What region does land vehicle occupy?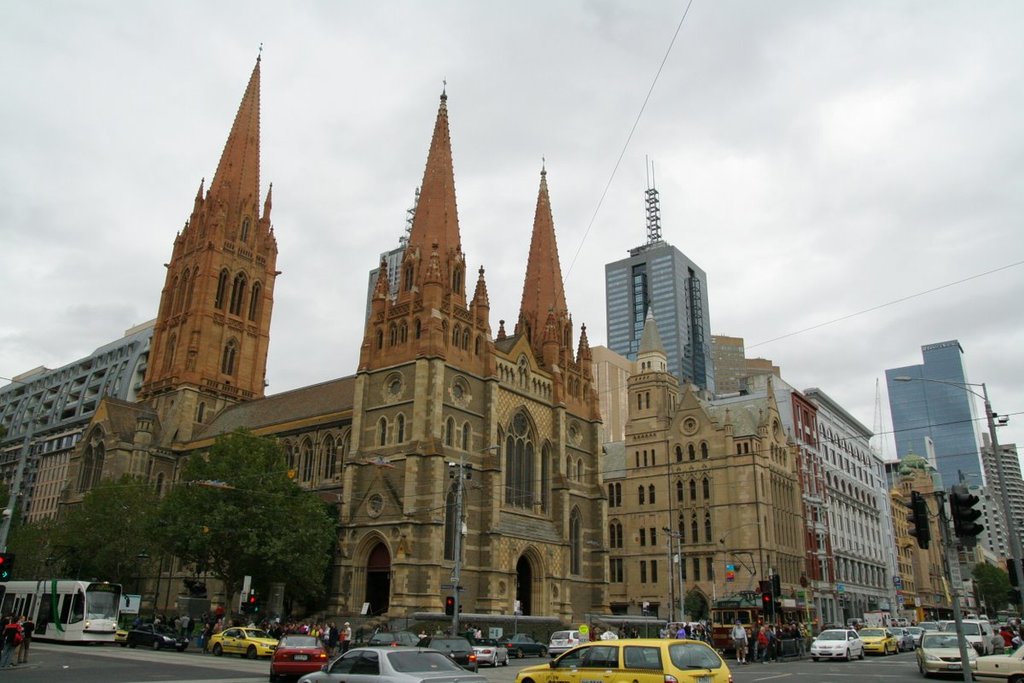
{"left": 115, "top": 623, "right": 128, "bottom": 645}.
